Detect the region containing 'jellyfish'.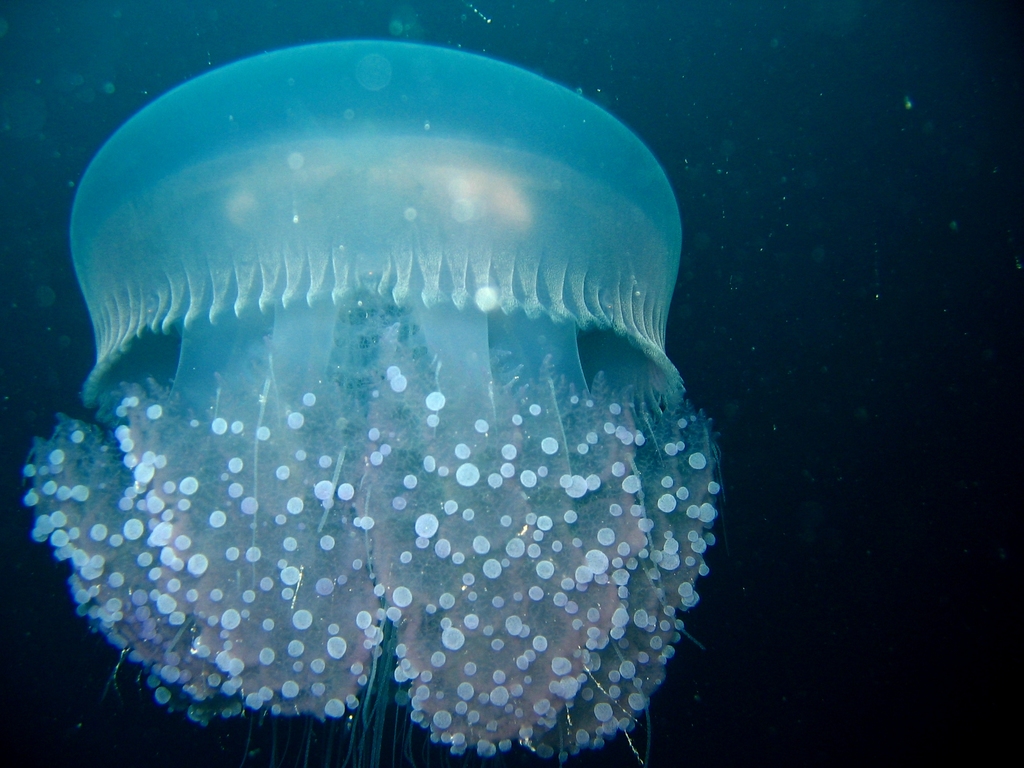
locate(22, 38, 721, 767).
